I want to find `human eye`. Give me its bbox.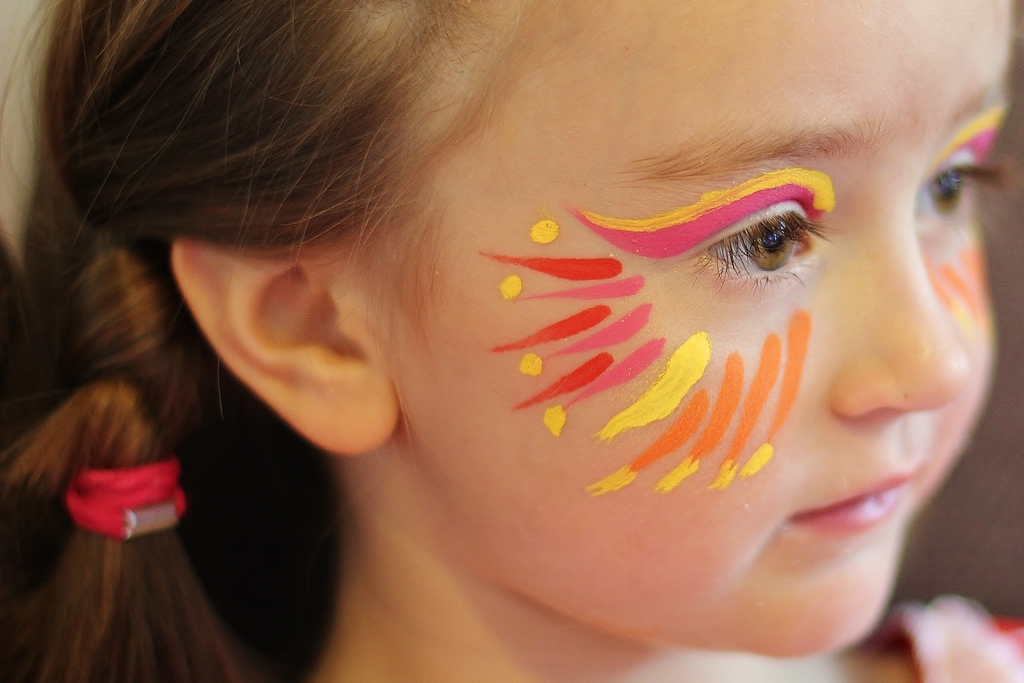
left=918, top=150, right=1007, bottom=225.
